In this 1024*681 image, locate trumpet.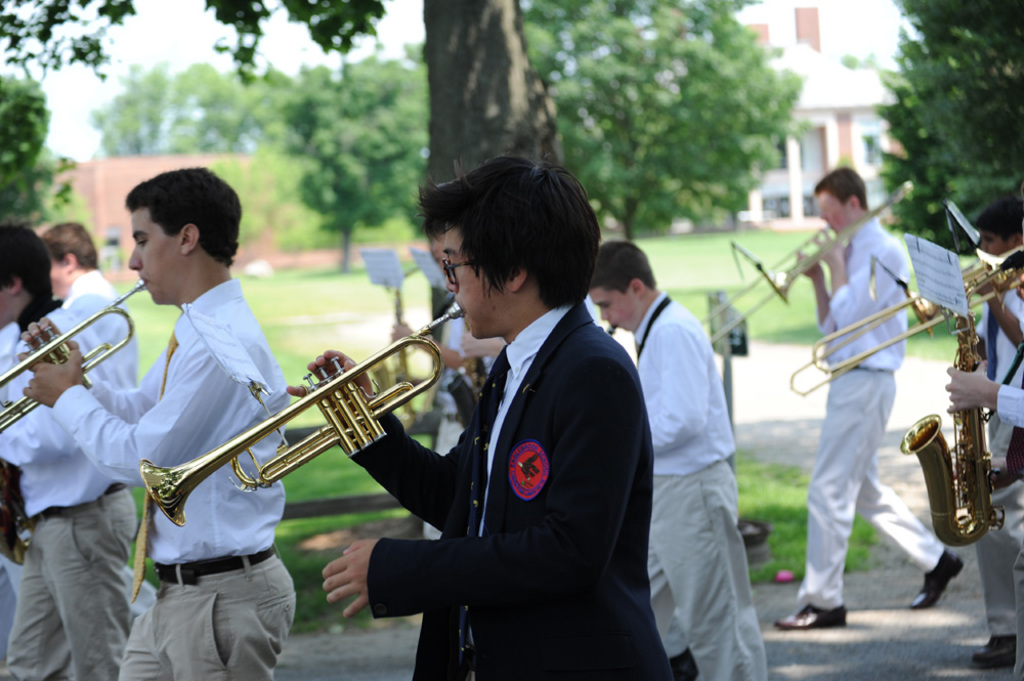
Bounding box: (x1=784, y1=247, x2=1022, y2=393).
